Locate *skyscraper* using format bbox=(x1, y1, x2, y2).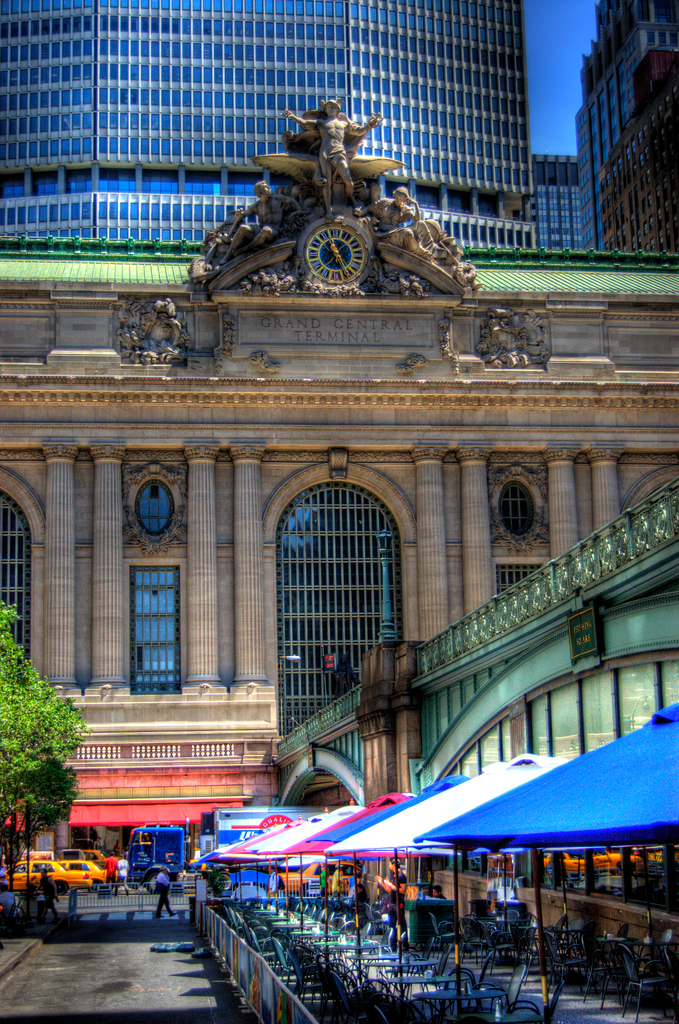
bbox=(0, 0, 544, 248).
